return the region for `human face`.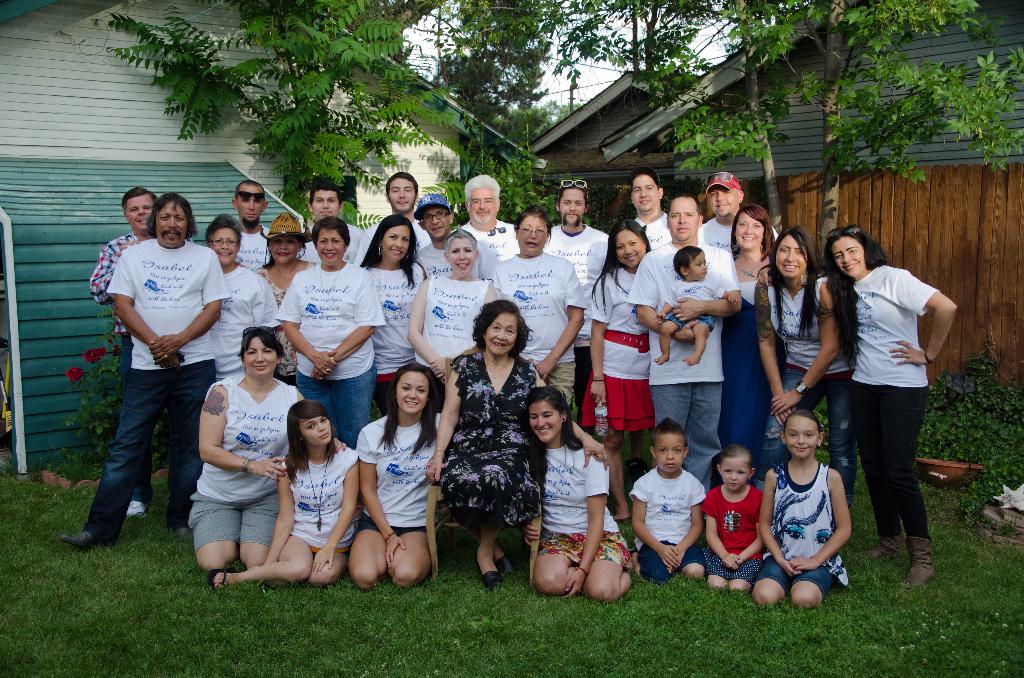
bbox(312, 191, 338, 218).
